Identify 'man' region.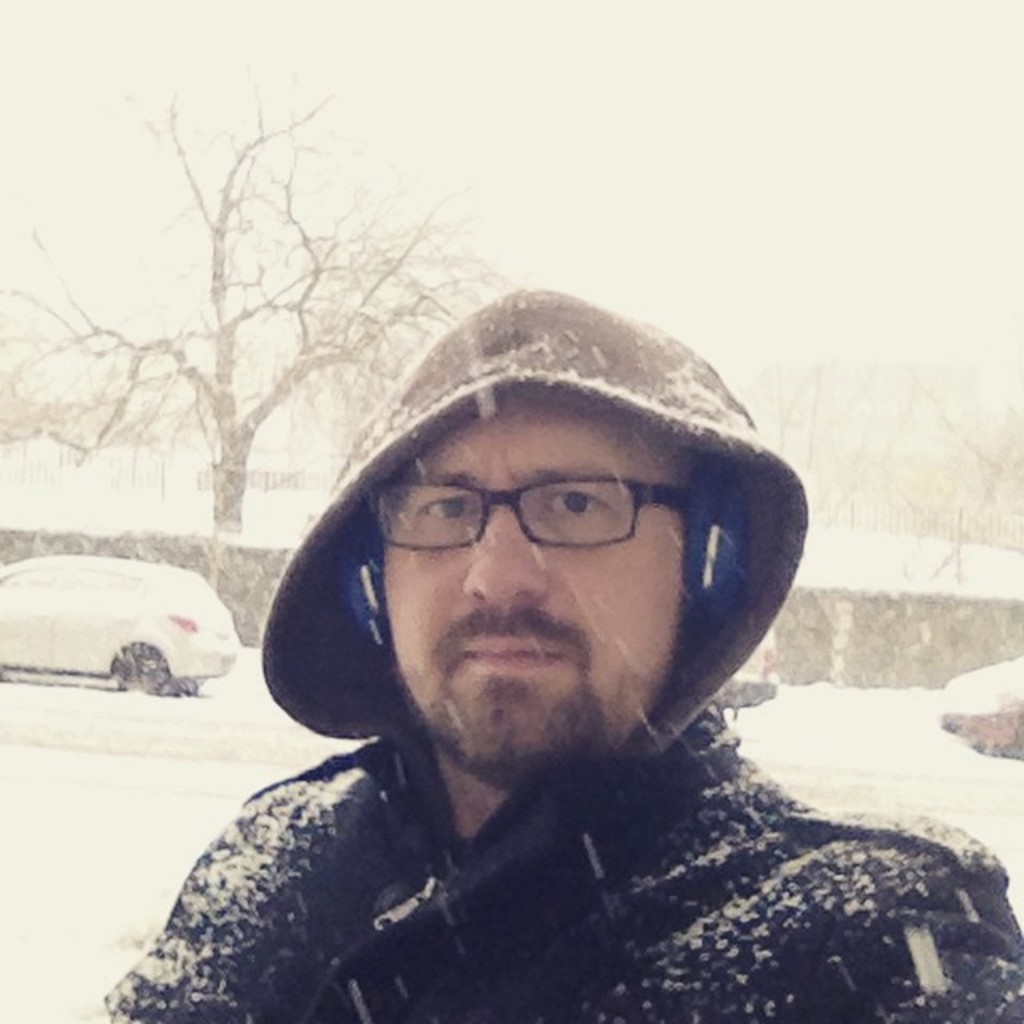
Region: [x1=66, y1=264, x2=957, y2=1000].
